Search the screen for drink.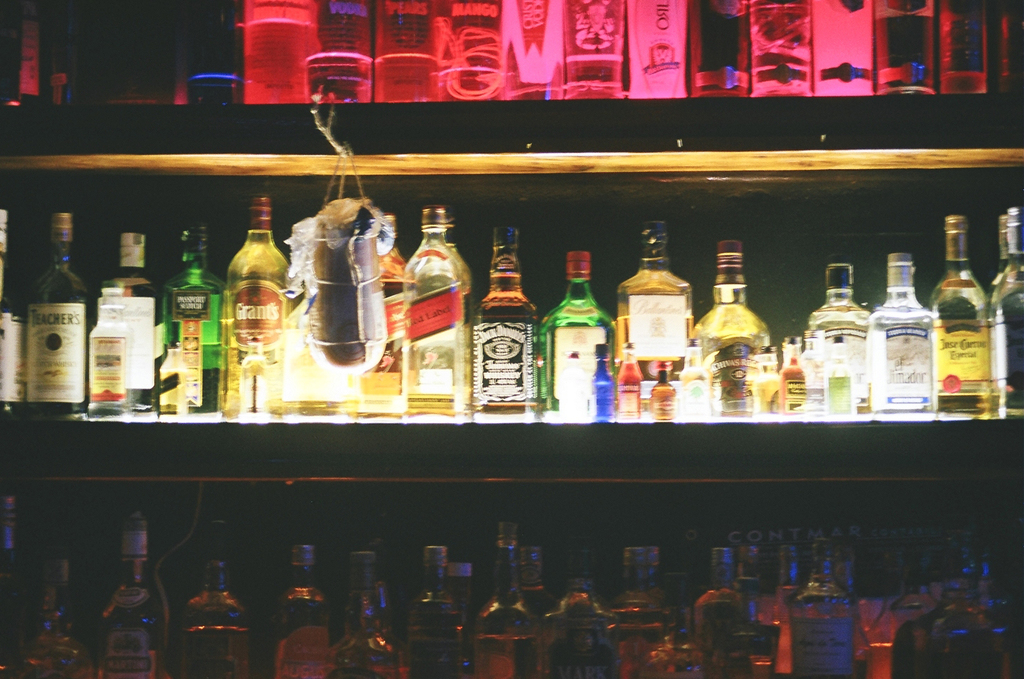
Found at x1=89, y1=321, x2=130, y2=416.
